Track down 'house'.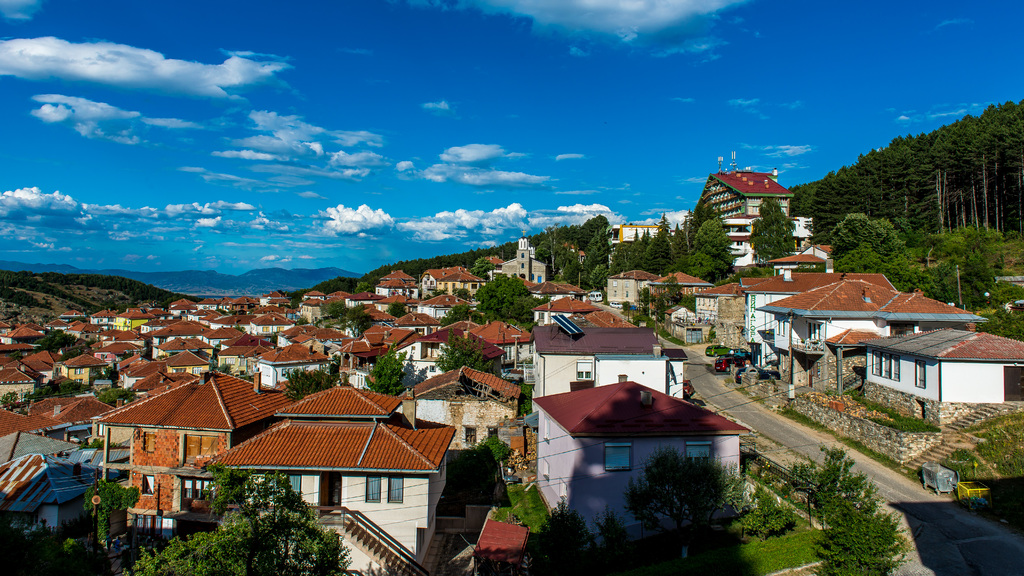
Tracked to [397,360,530,460].
